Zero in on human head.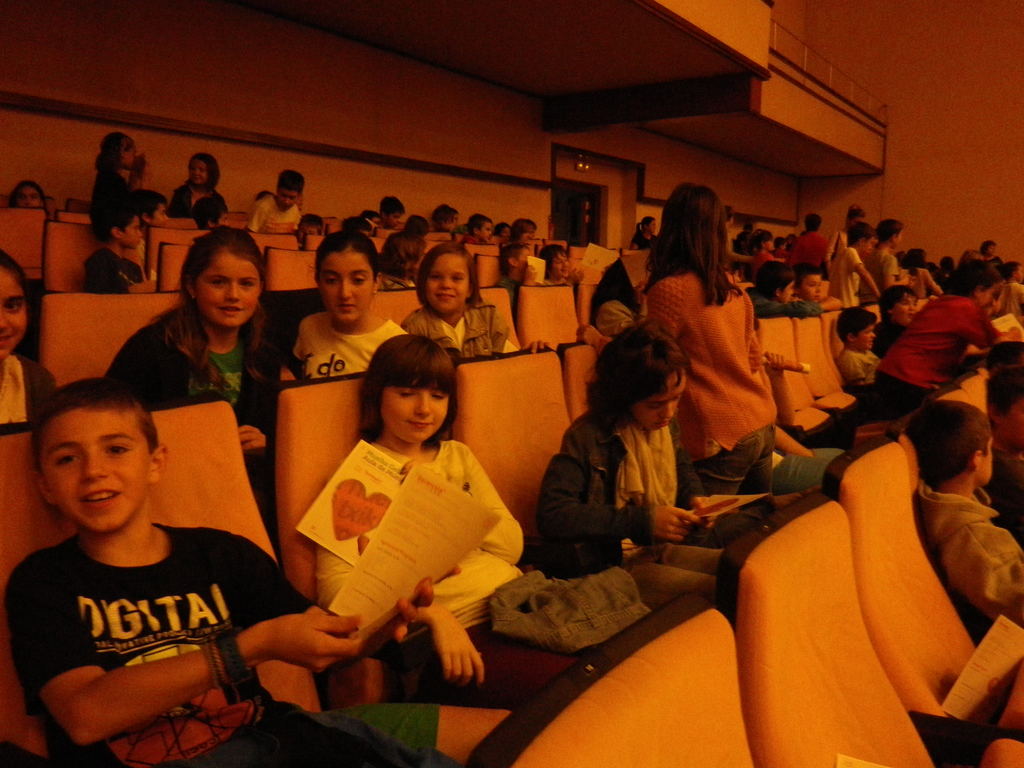
Zeroed in: {"left": 312, "top": 227, "right": 379, "bottom": 326}.
